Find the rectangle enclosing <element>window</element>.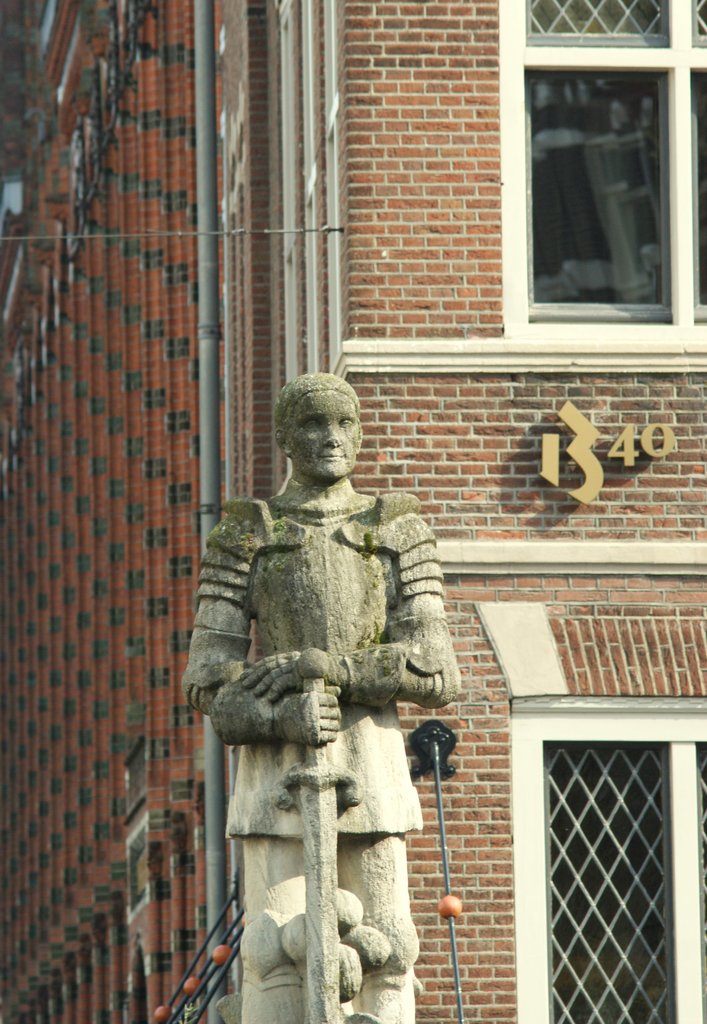
496, 0, 706, 371.
